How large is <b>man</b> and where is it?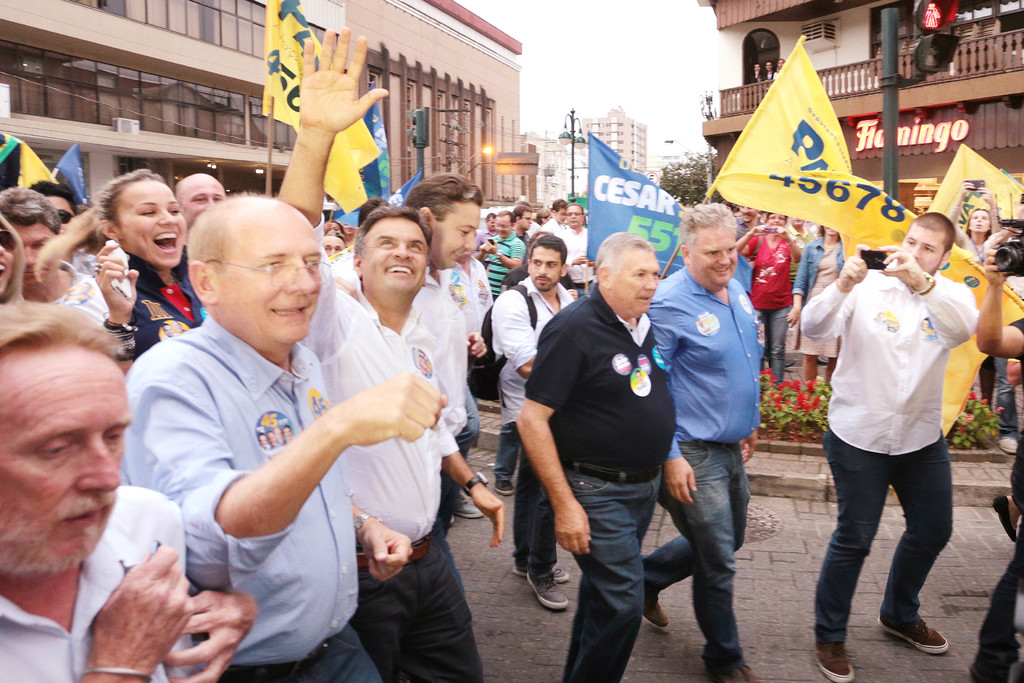
Bounding box: (517,234,700,682).
